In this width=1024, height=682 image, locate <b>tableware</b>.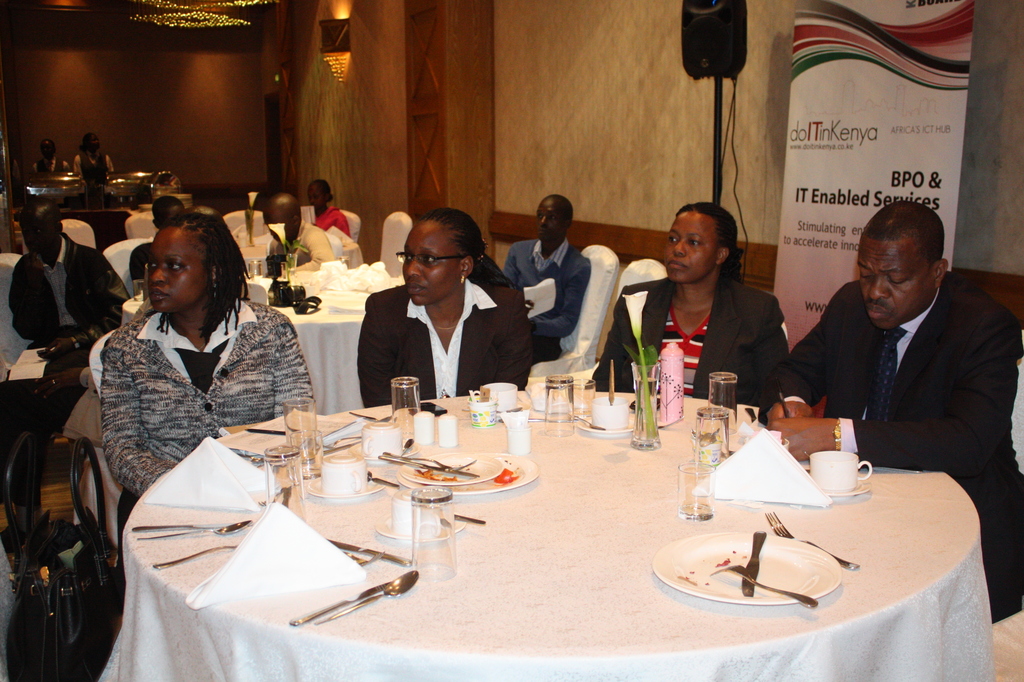
Bounding box: [left=138, top=518, right=254, bottom=544].
